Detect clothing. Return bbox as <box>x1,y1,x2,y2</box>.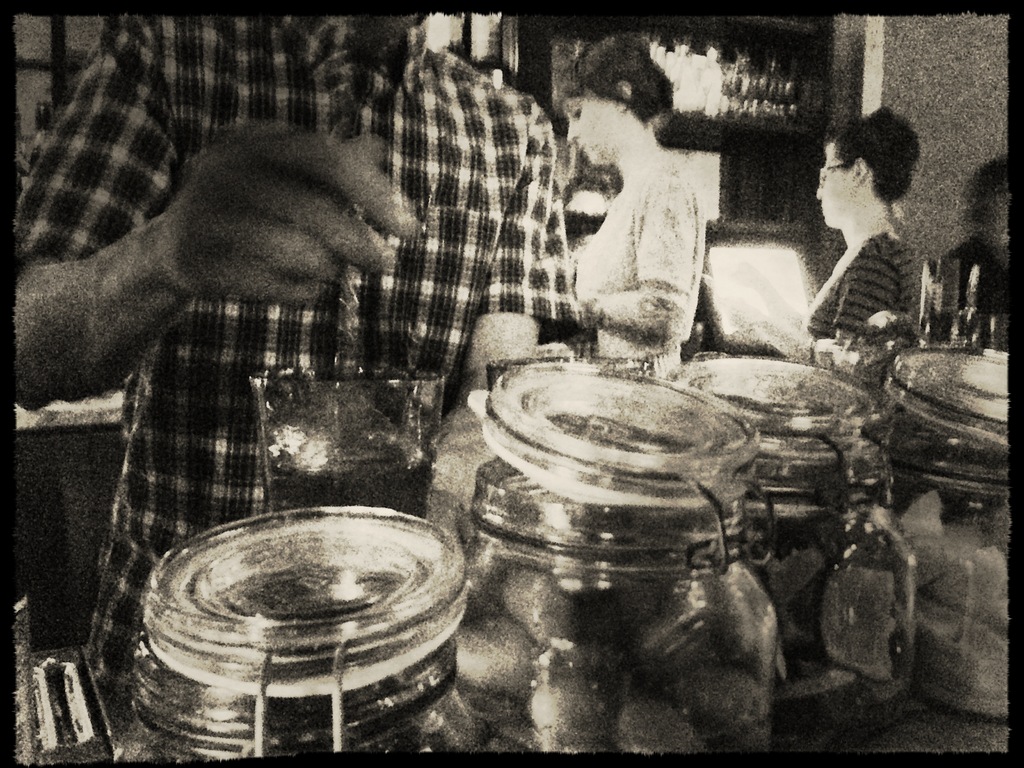
<box>804,232,924,339</box>.
